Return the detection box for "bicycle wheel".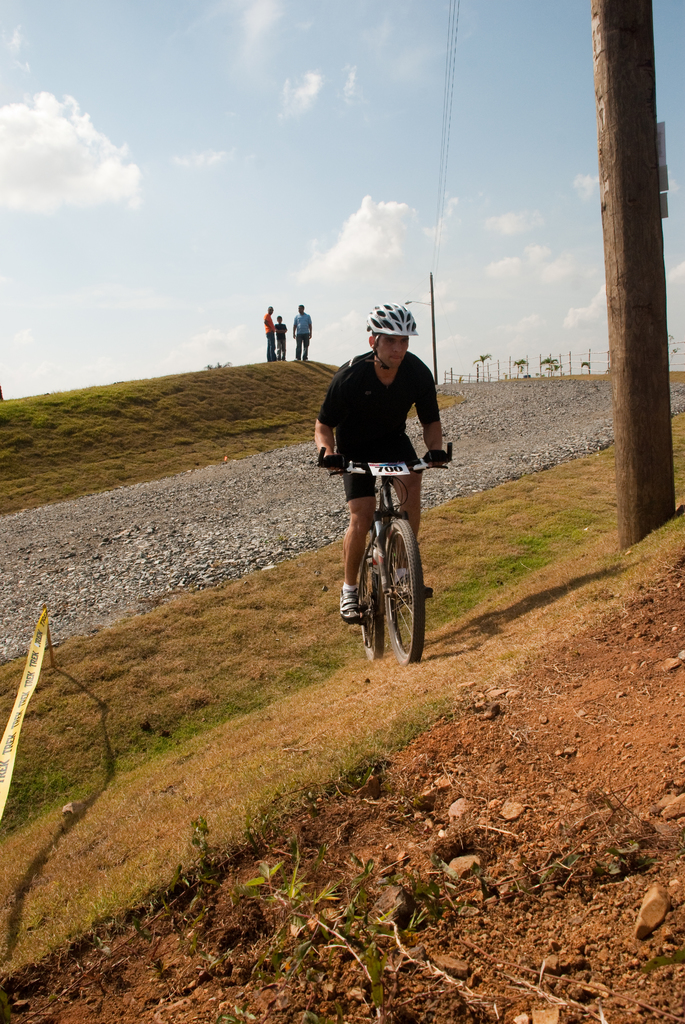
[360,520,425,672].
